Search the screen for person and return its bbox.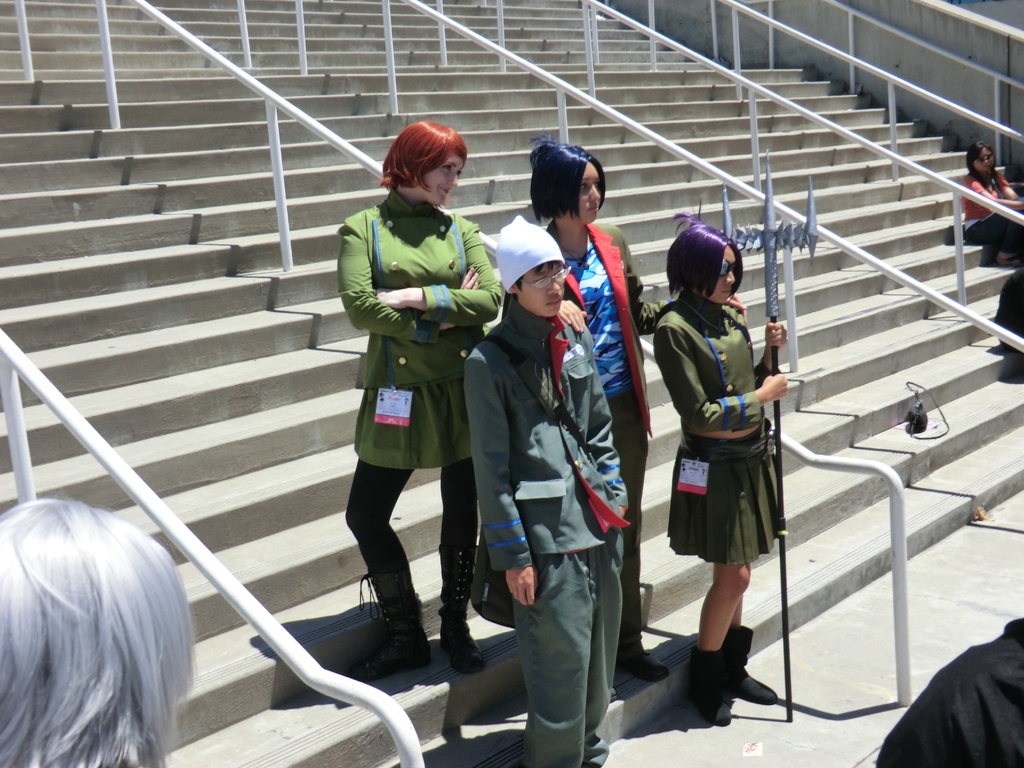
Found: 874 616 1023 767.
